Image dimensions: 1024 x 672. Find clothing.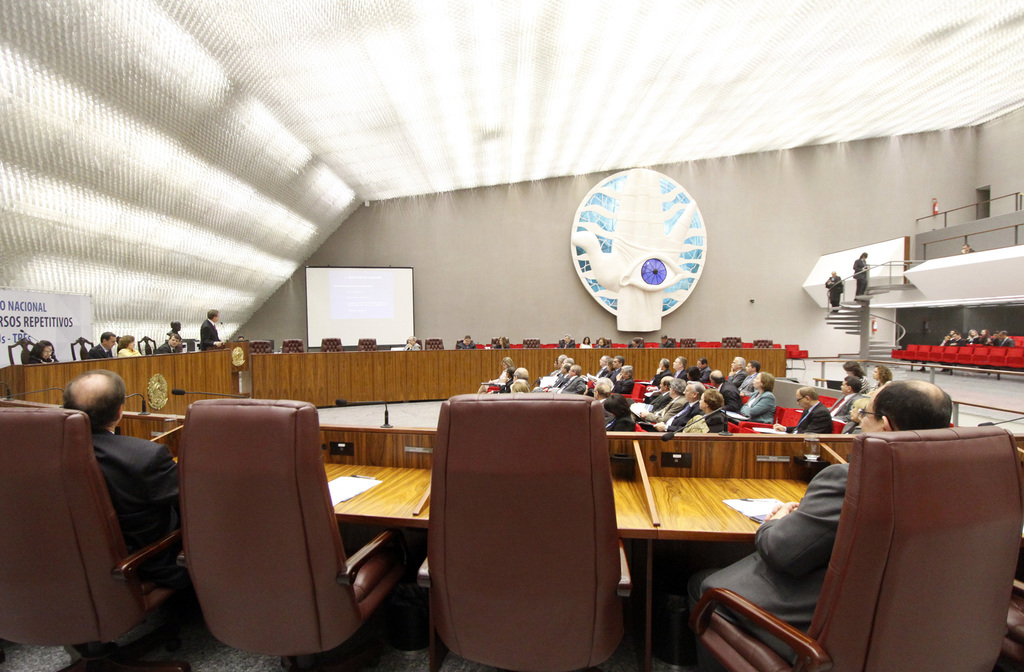
[123,347,141,361].
